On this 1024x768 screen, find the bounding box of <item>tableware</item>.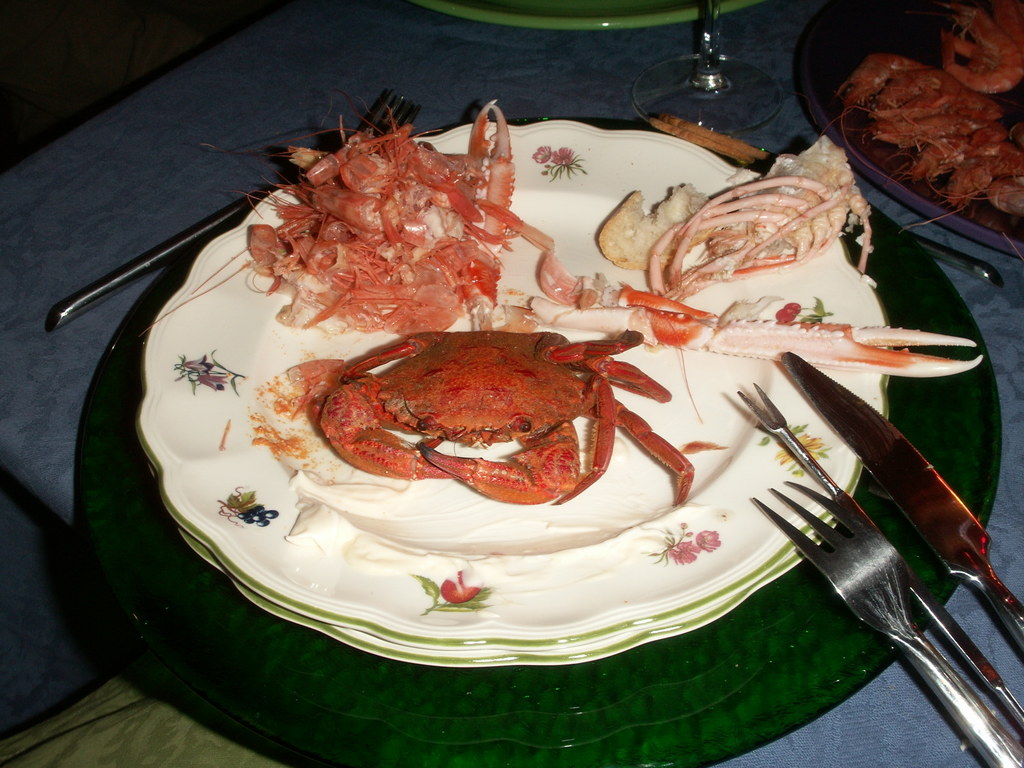
Bounding box: [x1=649, y1=119, x2=1001, y2=288].
